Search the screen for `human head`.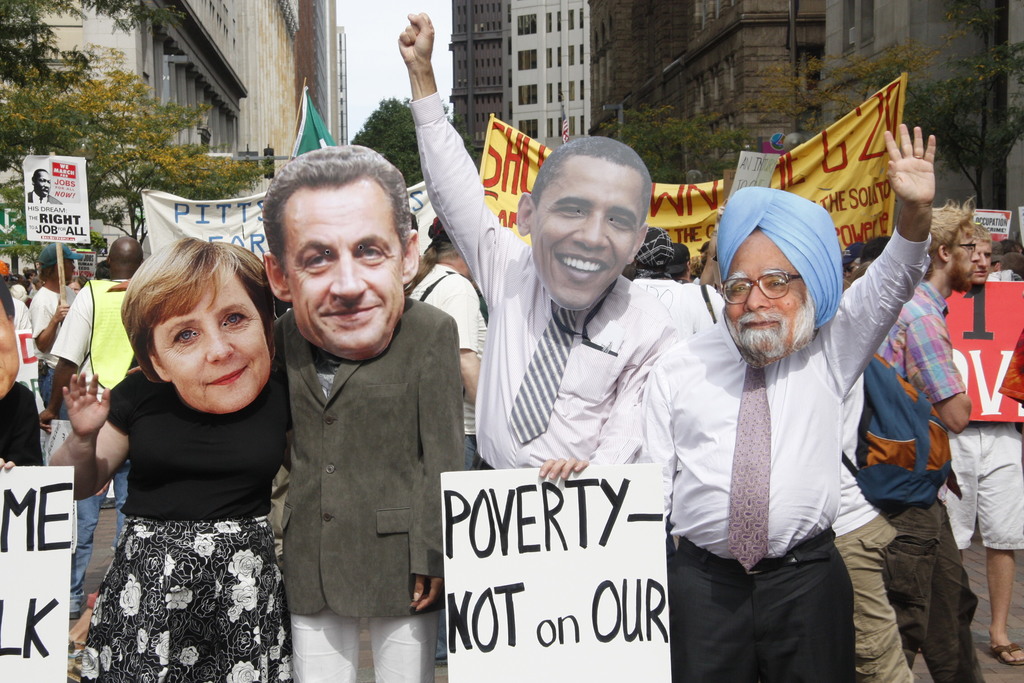
Found at select_region(44, 236, 72, 281).
